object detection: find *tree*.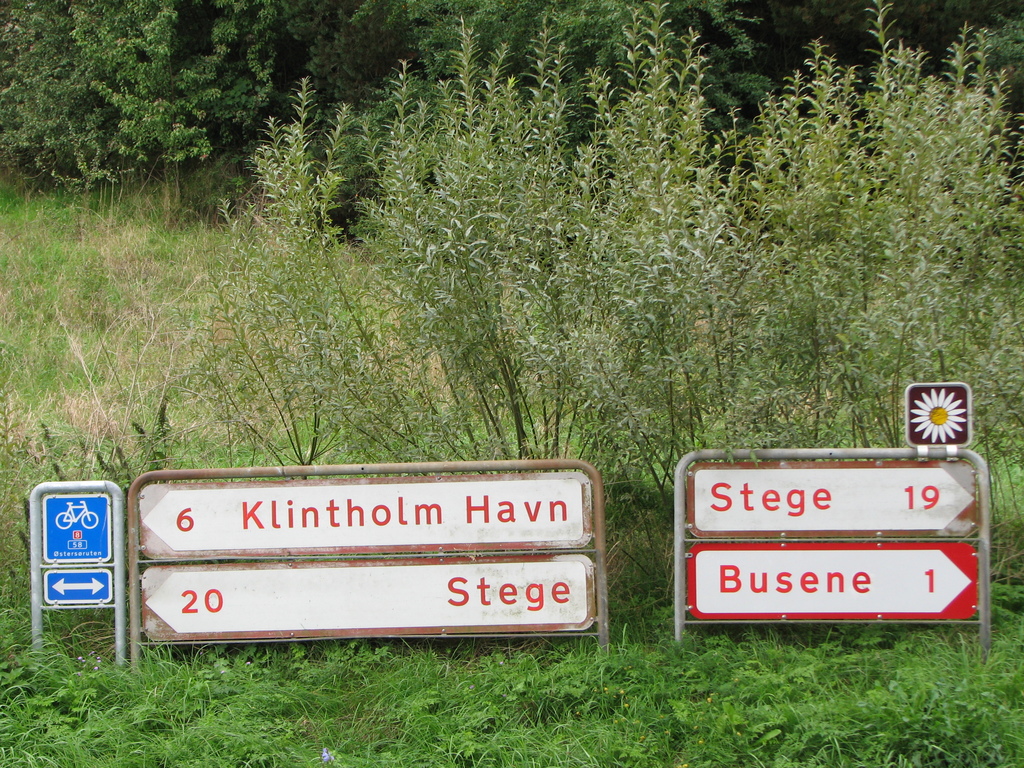
bbox=[0, 0, 291, 172].
